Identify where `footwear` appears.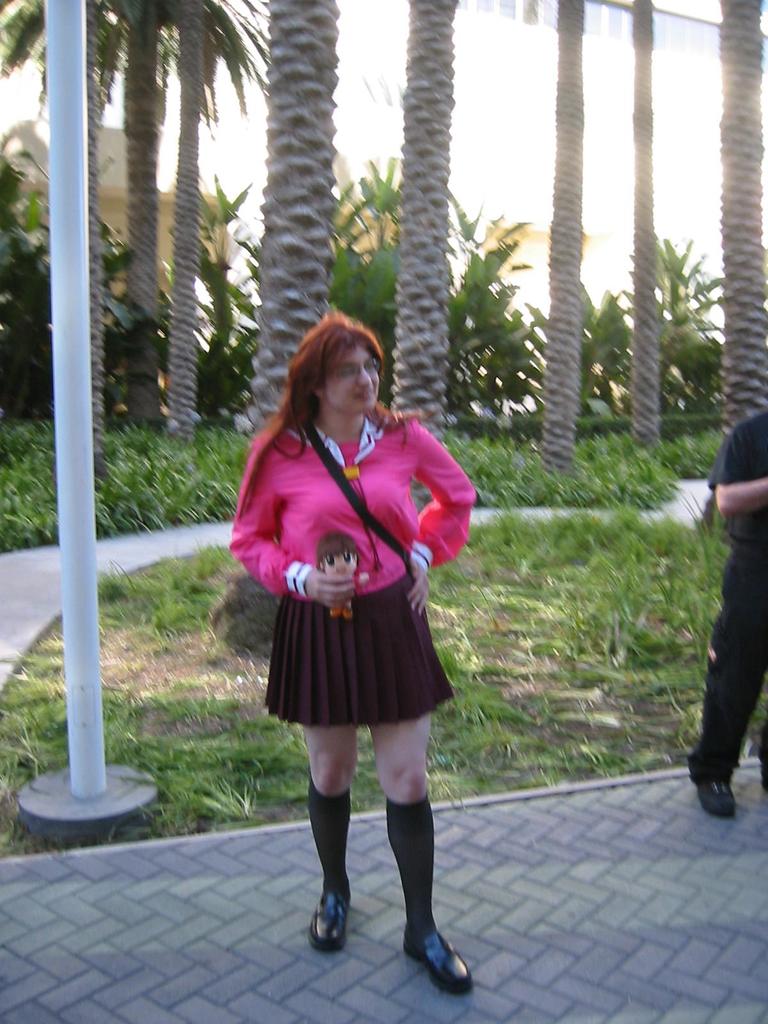
Appears at x1=697, y1=779, x2=737, y2=818.
